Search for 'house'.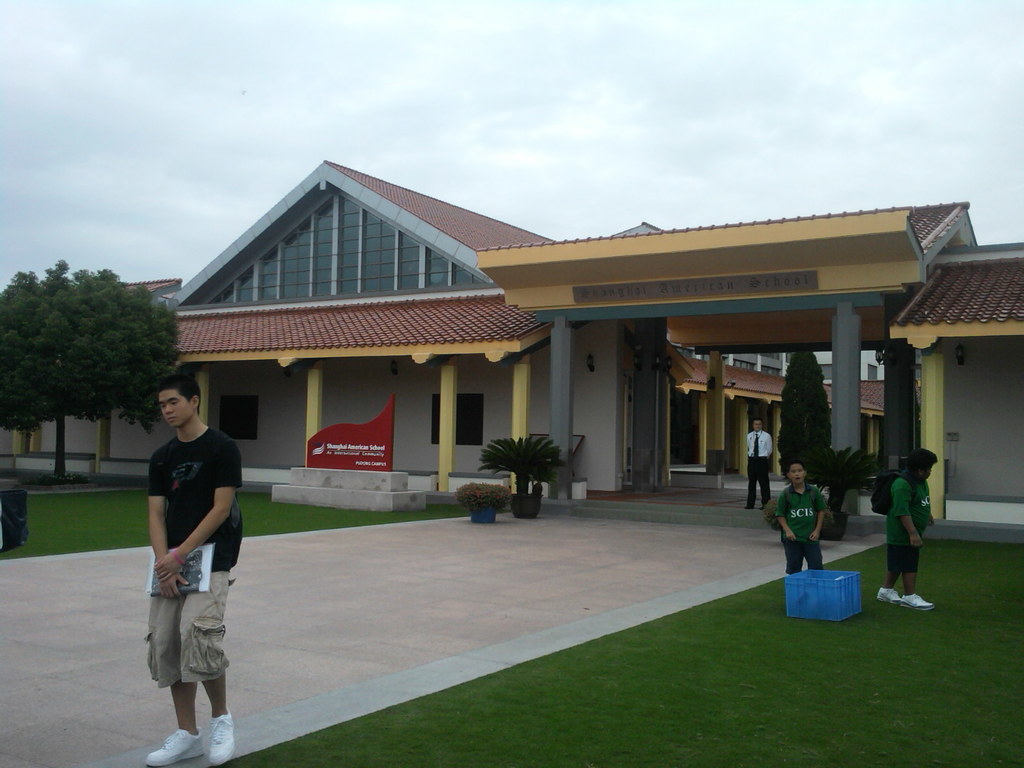
Found at crop(674, 338, 883, 467).
